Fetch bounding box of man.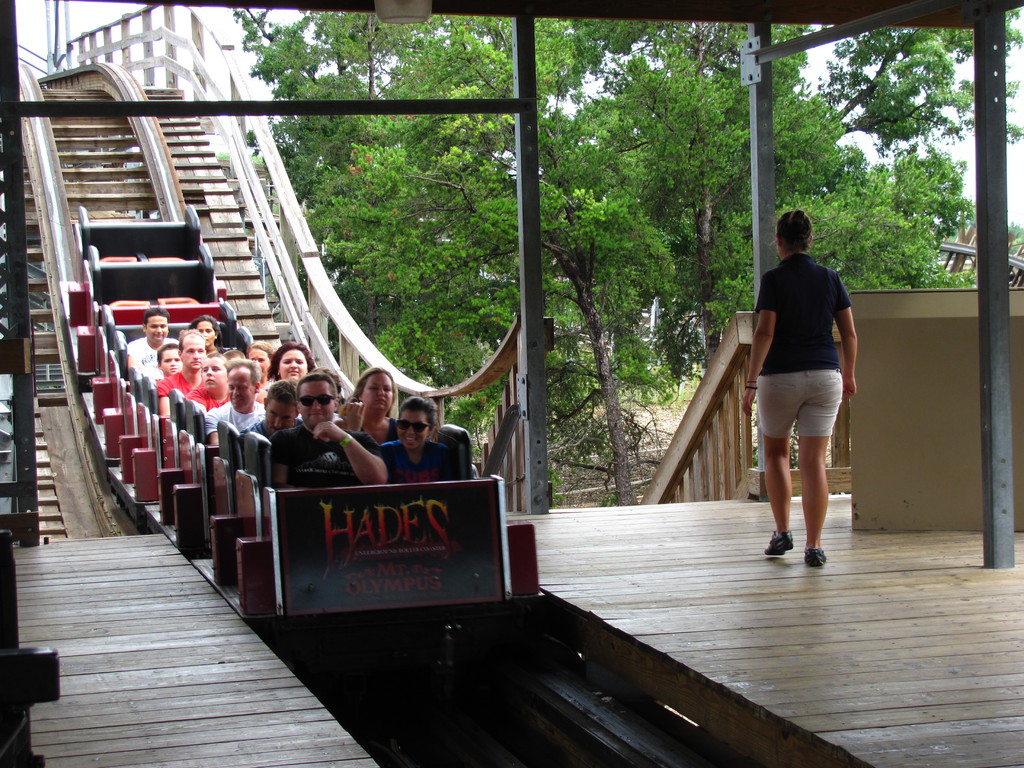
Bbox: crop(239, 376, 319, 455).
